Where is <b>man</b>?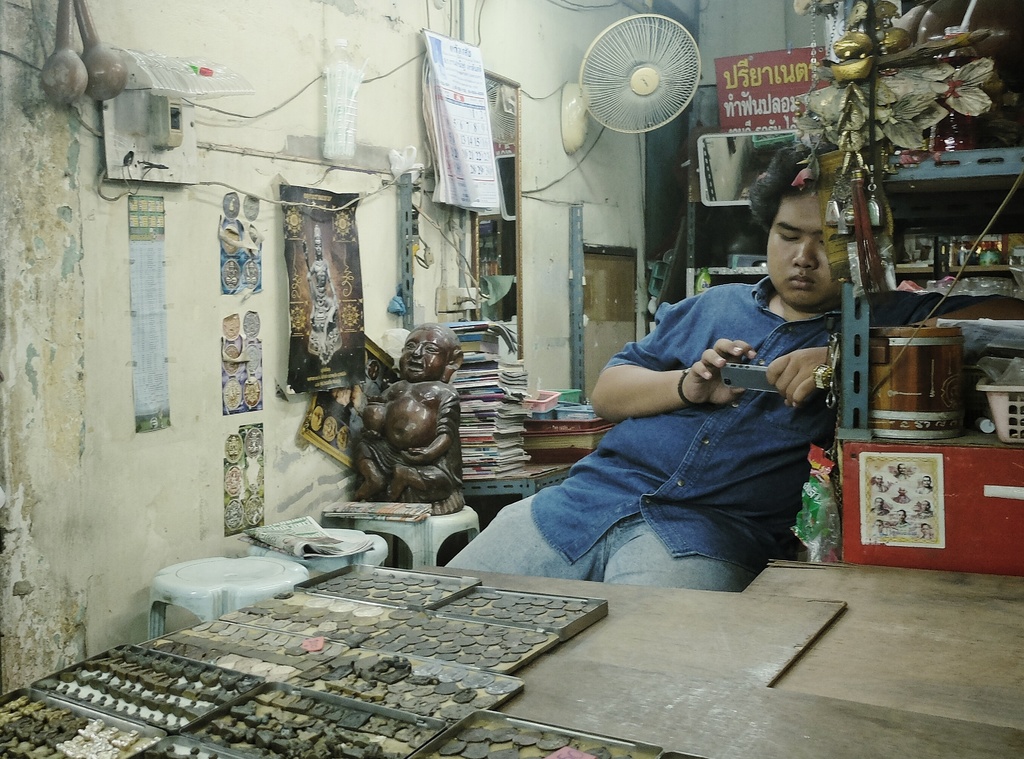
box(893, 461, 911, 481).
